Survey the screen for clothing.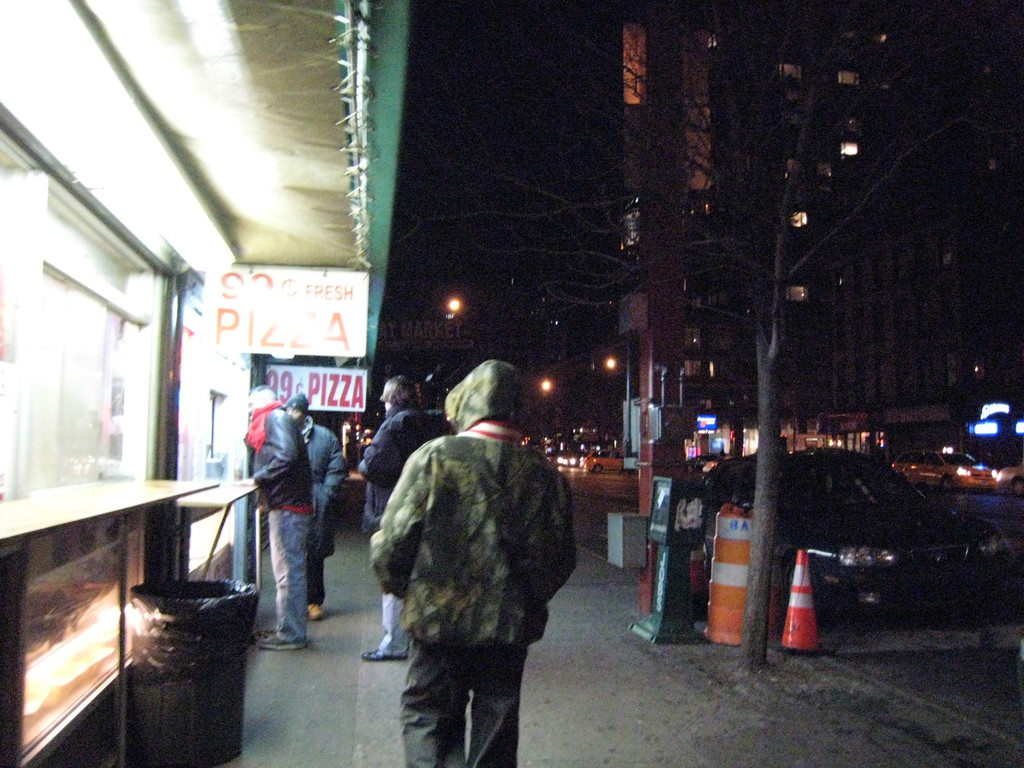
Survey found: [x1=250, y1=399, x2=316, y2=657].
